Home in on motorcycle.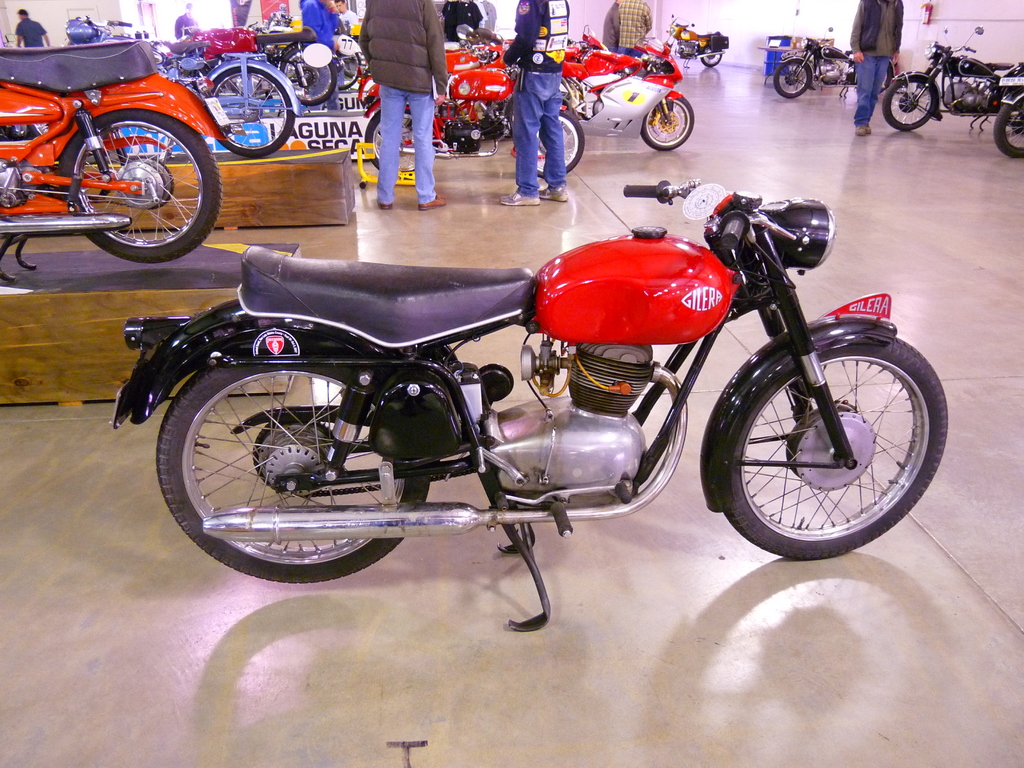
Homed in at x1=358, y1=24, x2=580, y2=170.
